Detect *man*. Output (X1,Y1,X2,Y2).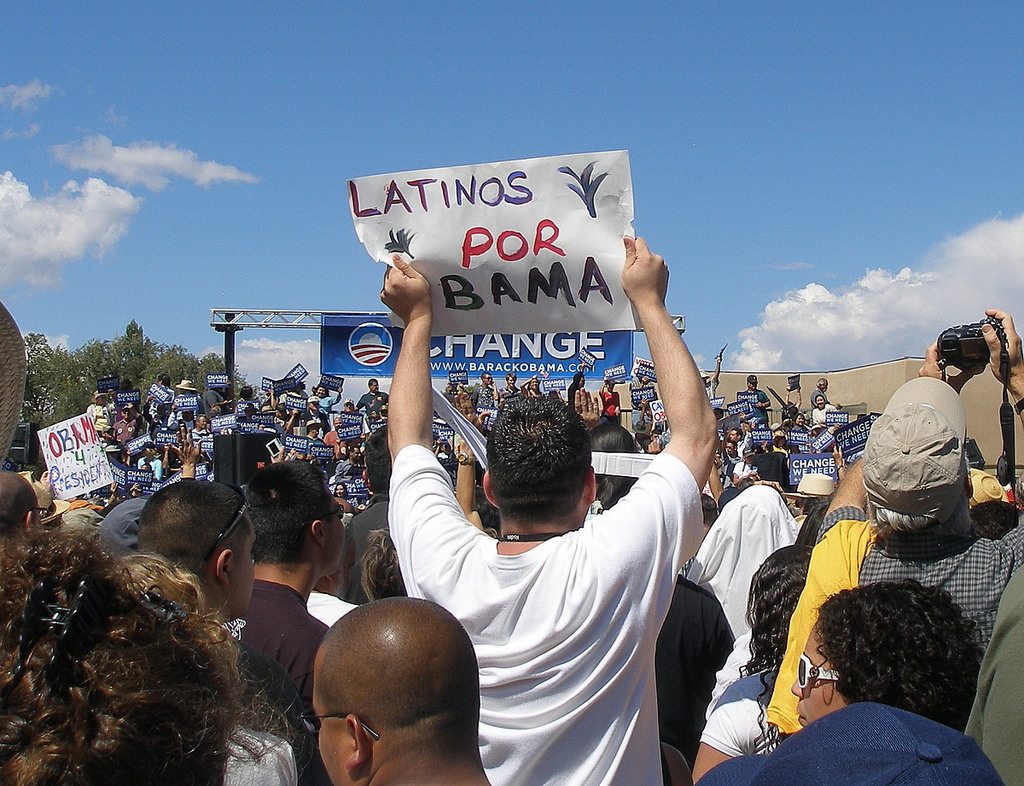
(570,369,590,401).
